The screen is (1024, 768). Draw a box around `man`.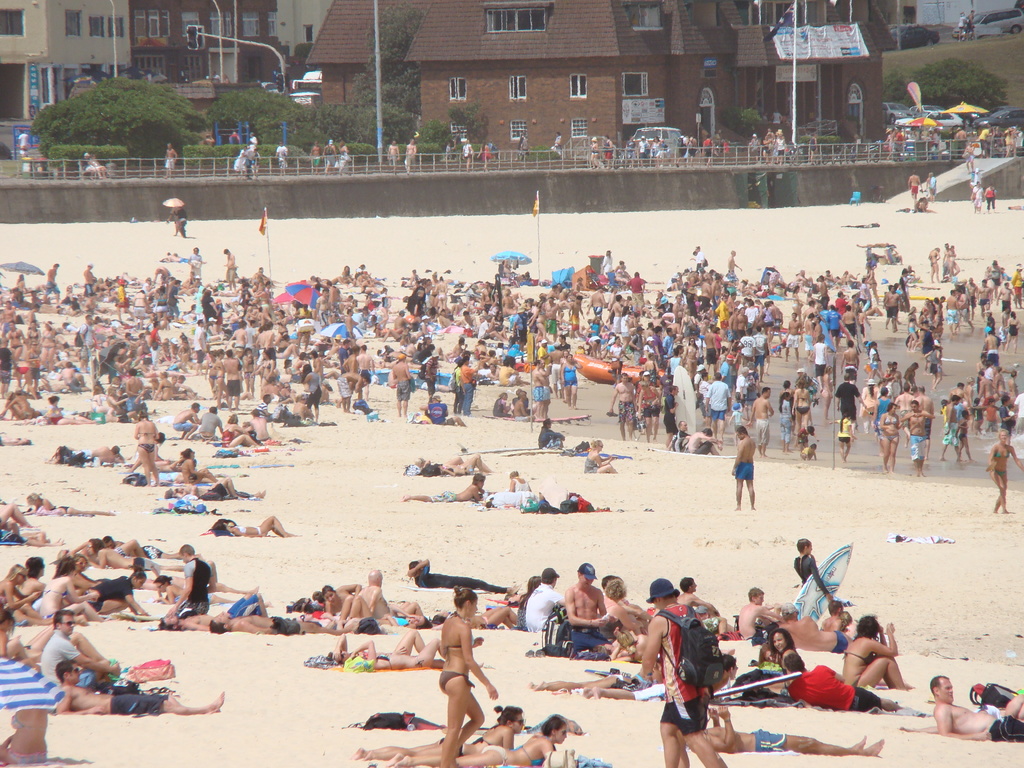
{"x1": 207, "y1": 609, "x2": 357, "y2": 631}.
